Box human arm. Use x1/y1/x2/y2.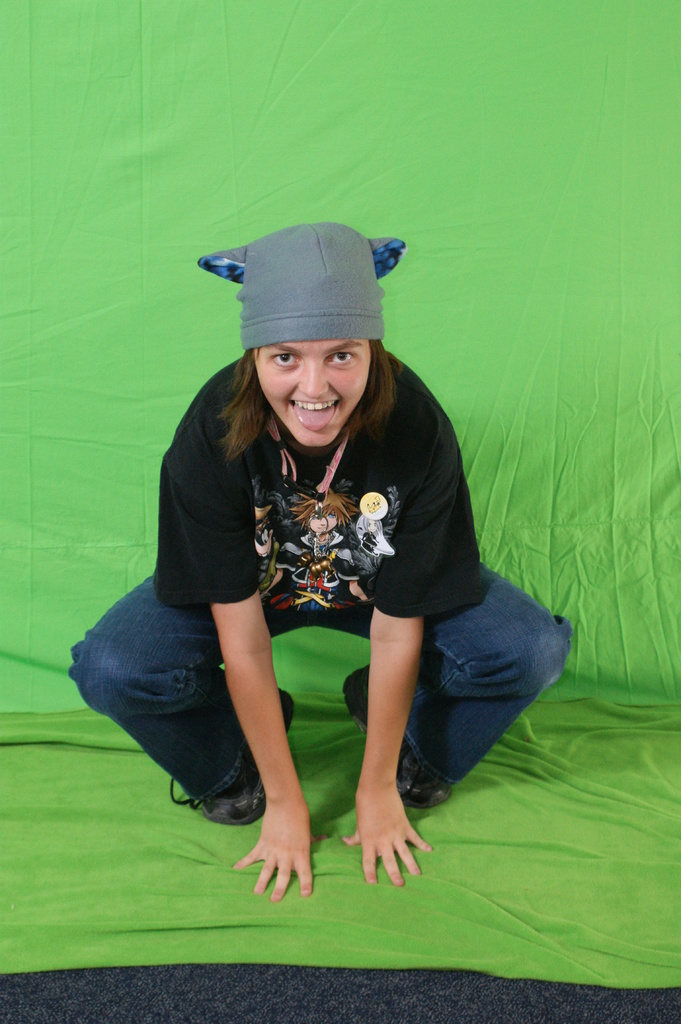
362/400/493/906.
